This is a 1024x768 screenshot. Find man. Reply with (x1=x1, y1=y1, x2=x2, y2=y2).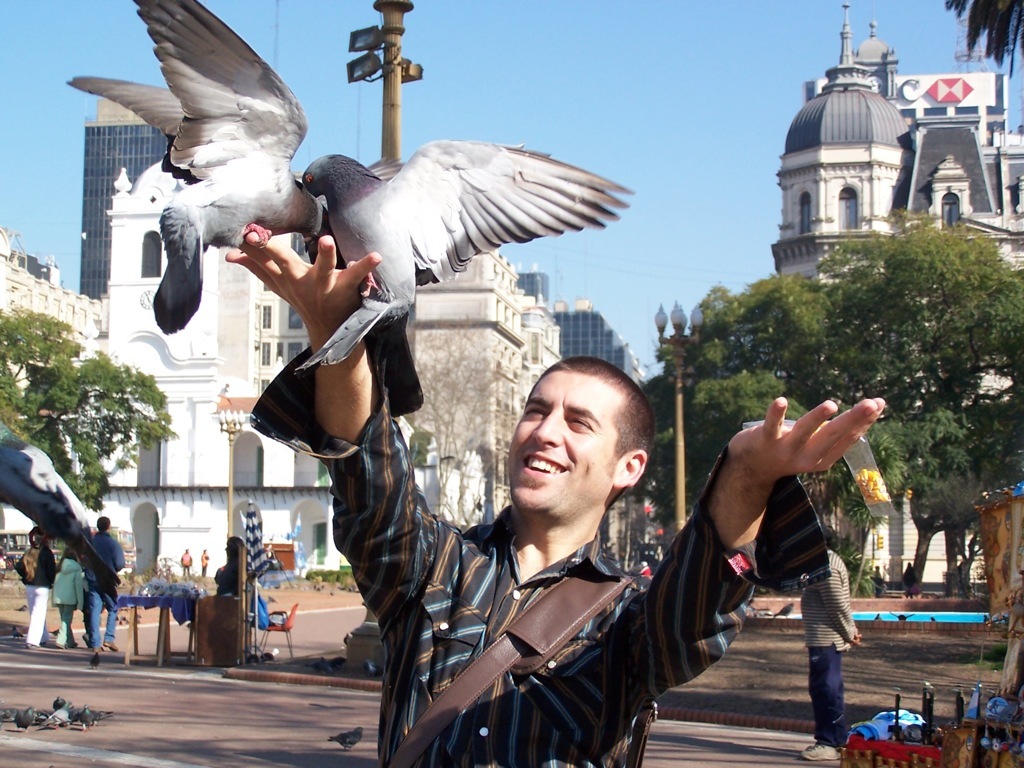
(x1=79, y1=510, x2=124, y2=661).
